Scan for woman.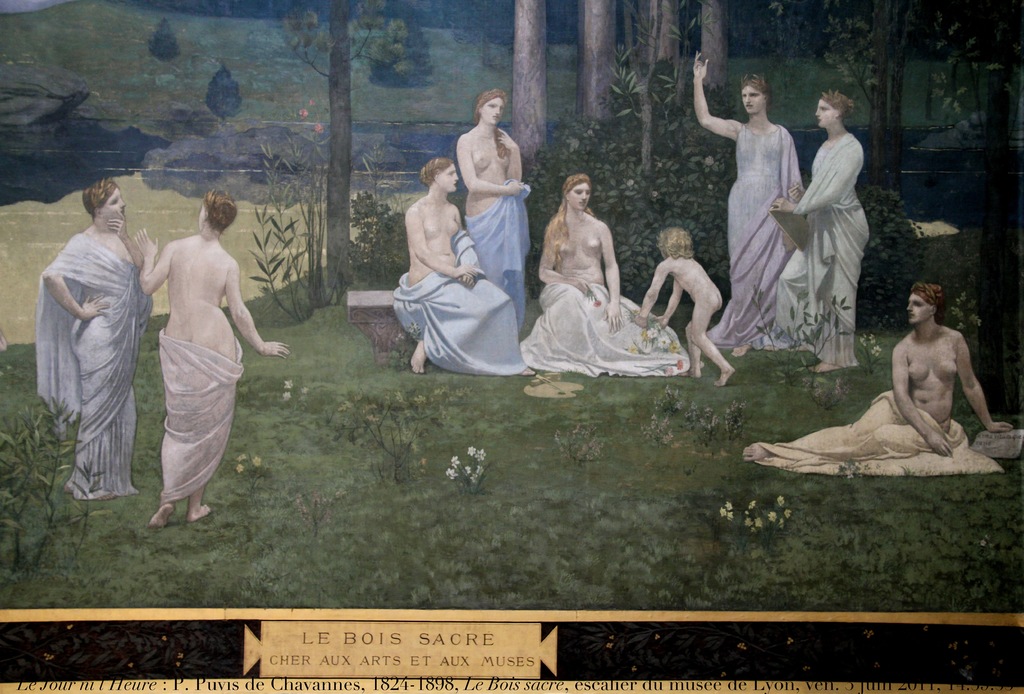
Scan result: 522 170 692 378.
